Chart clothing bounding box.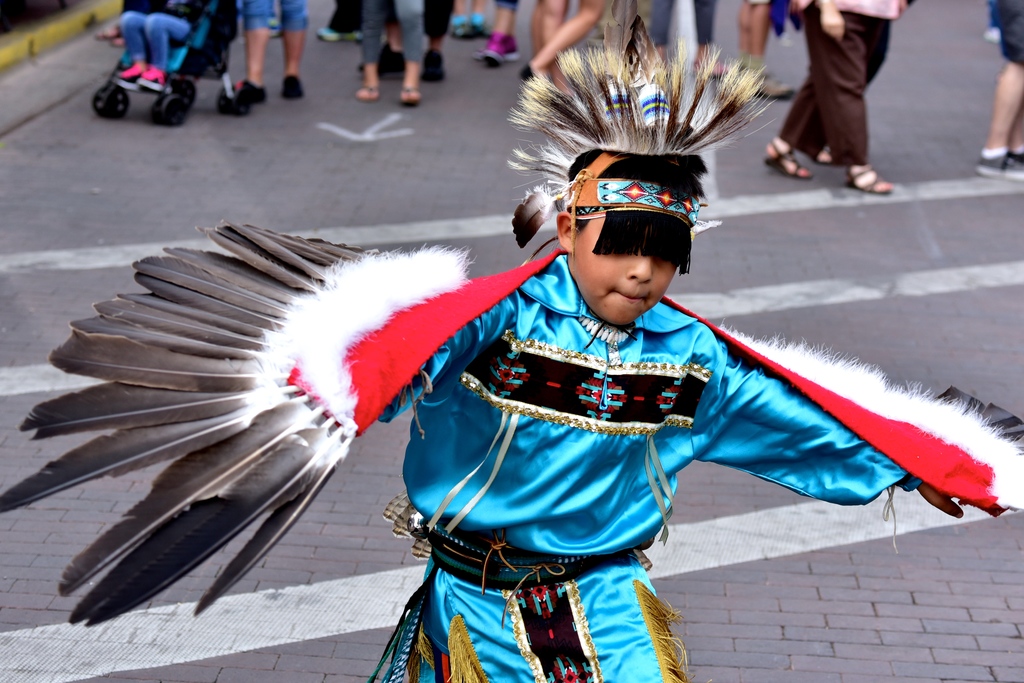
Charted: [x1=772, y1=0, x2=897, y2=165].
